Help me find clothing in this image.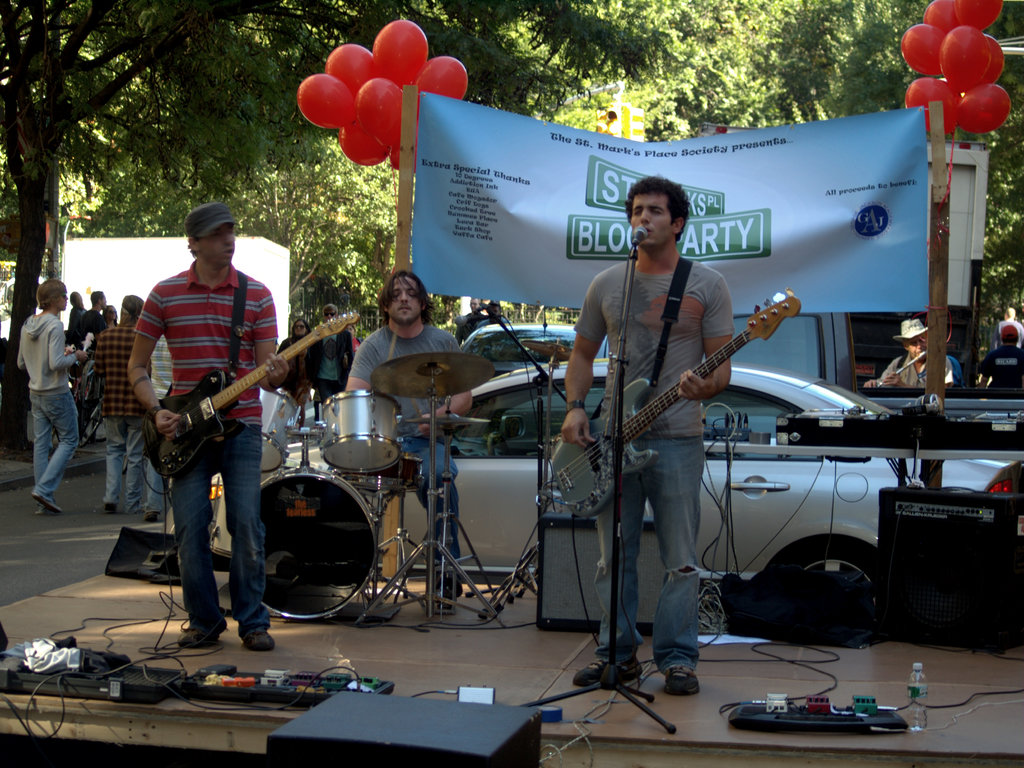
Found it: [867,353,952,389].
